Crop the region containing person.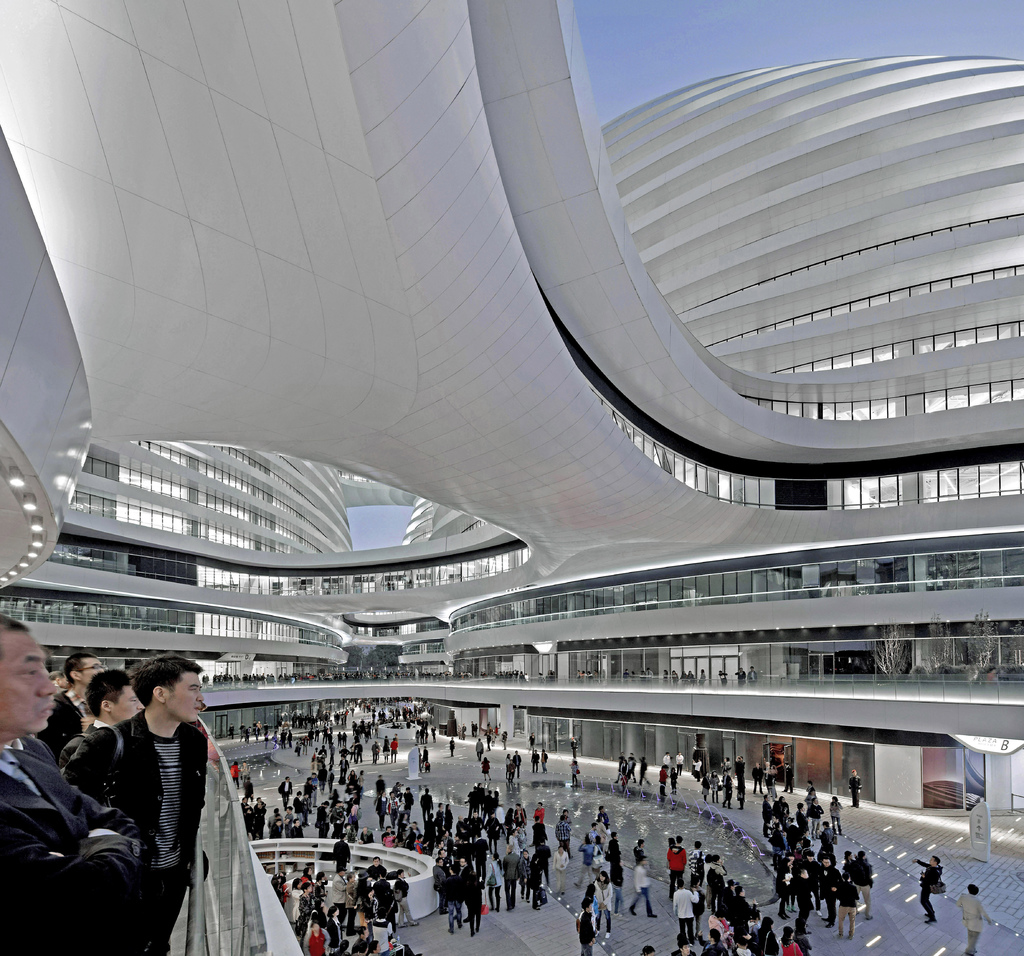
Crop region: l=0, t=610, r=142, b=955.
